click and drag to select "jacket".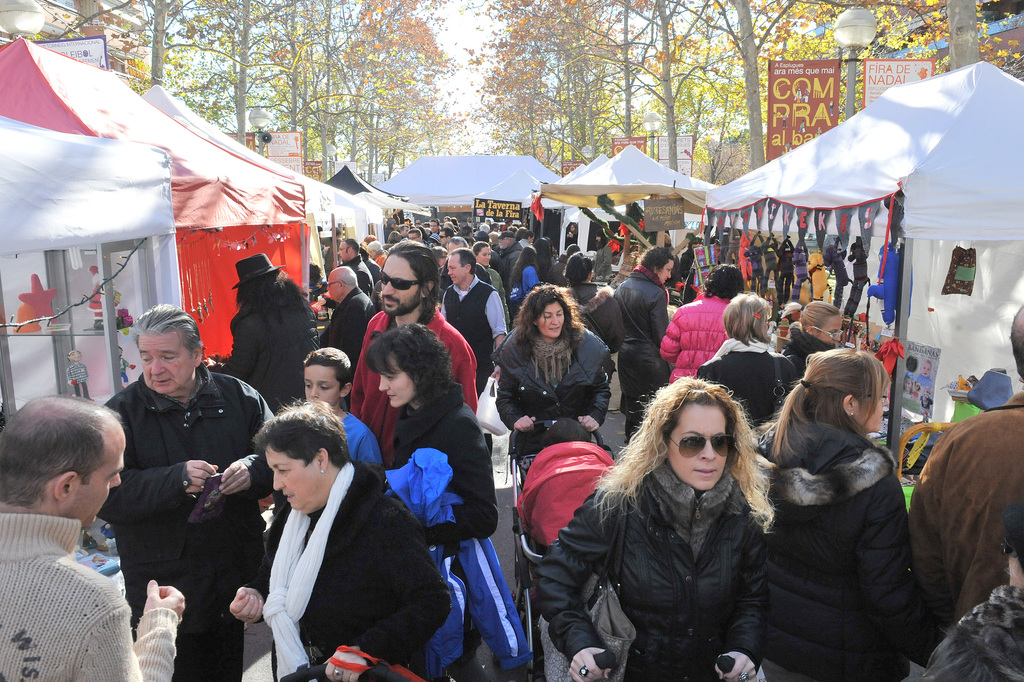
Selection: pyautogui.locateOnScreen(215, 305, 325, 409).
